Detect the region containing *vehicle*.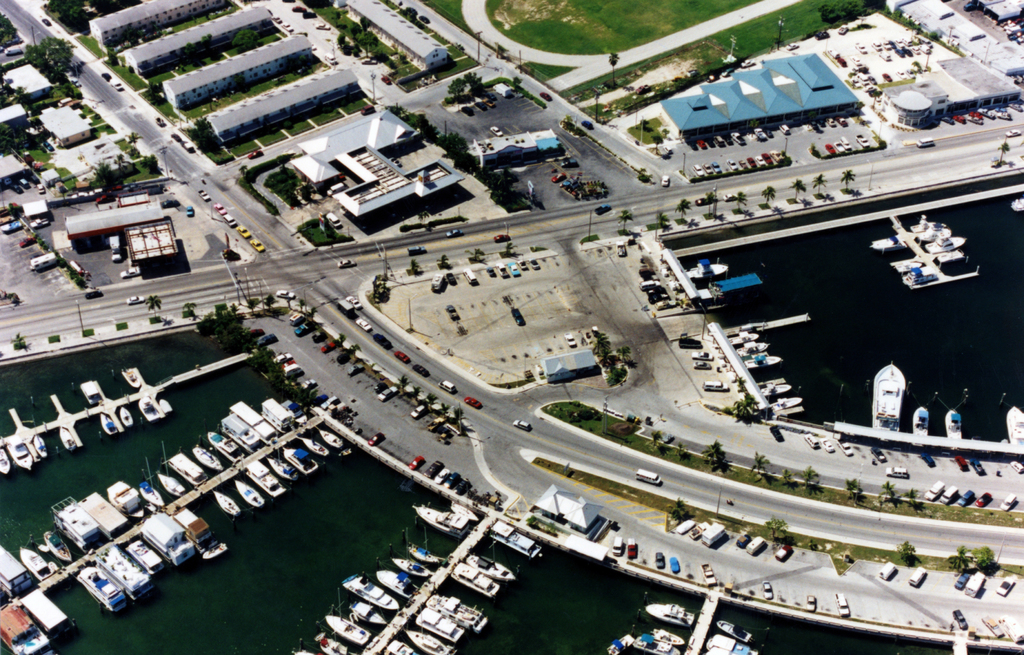
pyautogui.locateOnScreen(964, 569, 984, 597).
